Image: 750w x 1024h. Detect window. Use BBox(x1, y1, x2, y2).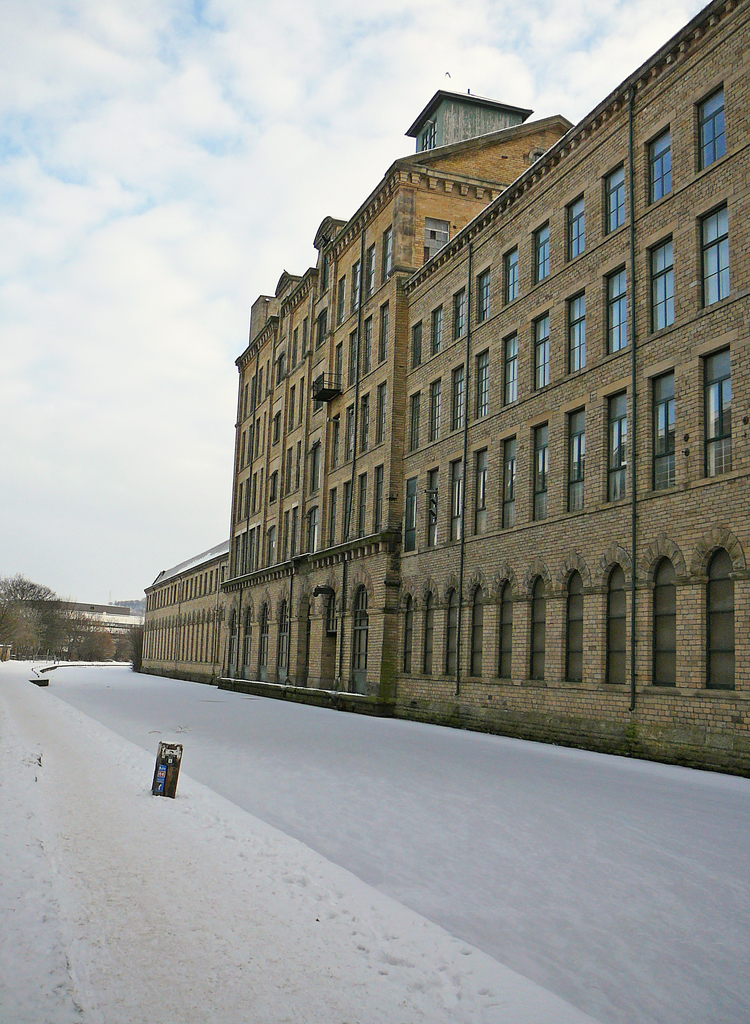
BBox(328, 490, 337, 548).
